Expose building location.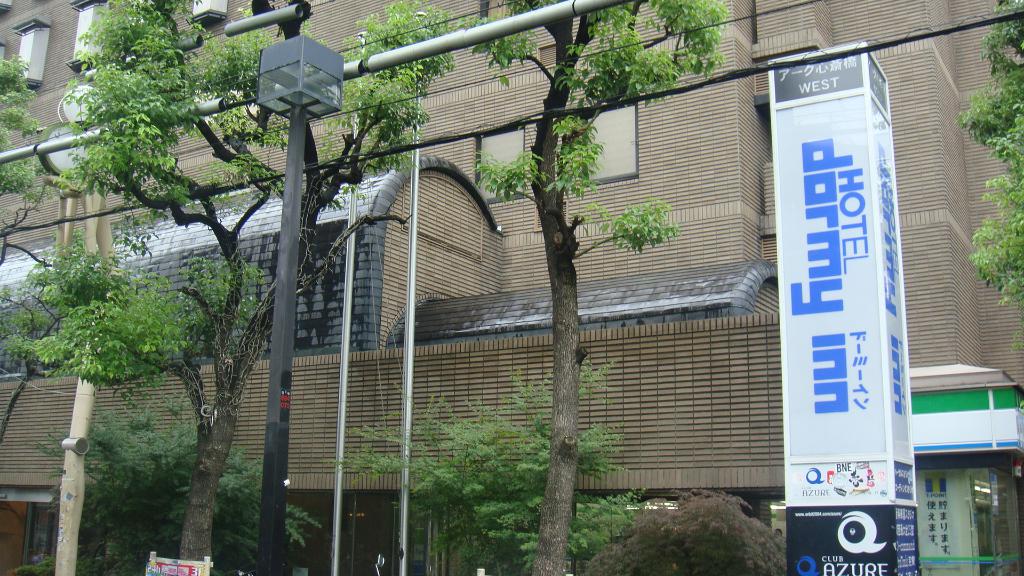
Exposed at box=[1, 0, 1023, 575].
